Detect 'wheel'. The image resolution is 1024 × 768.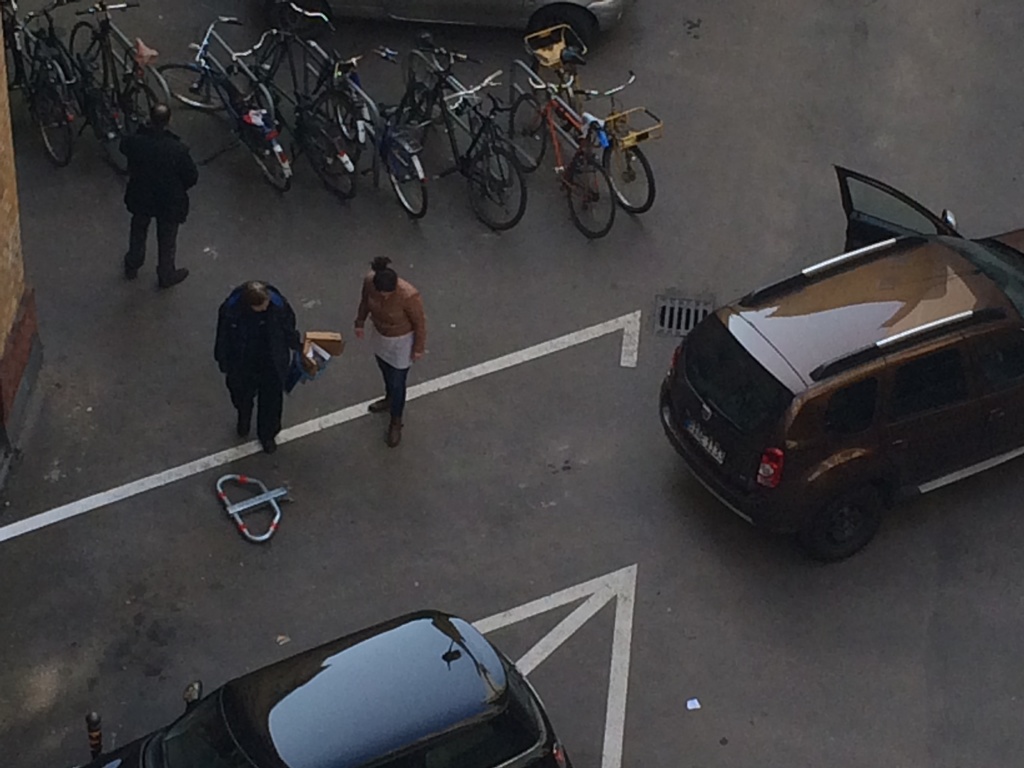
left=159, top=66, right=232, bottom=115.
